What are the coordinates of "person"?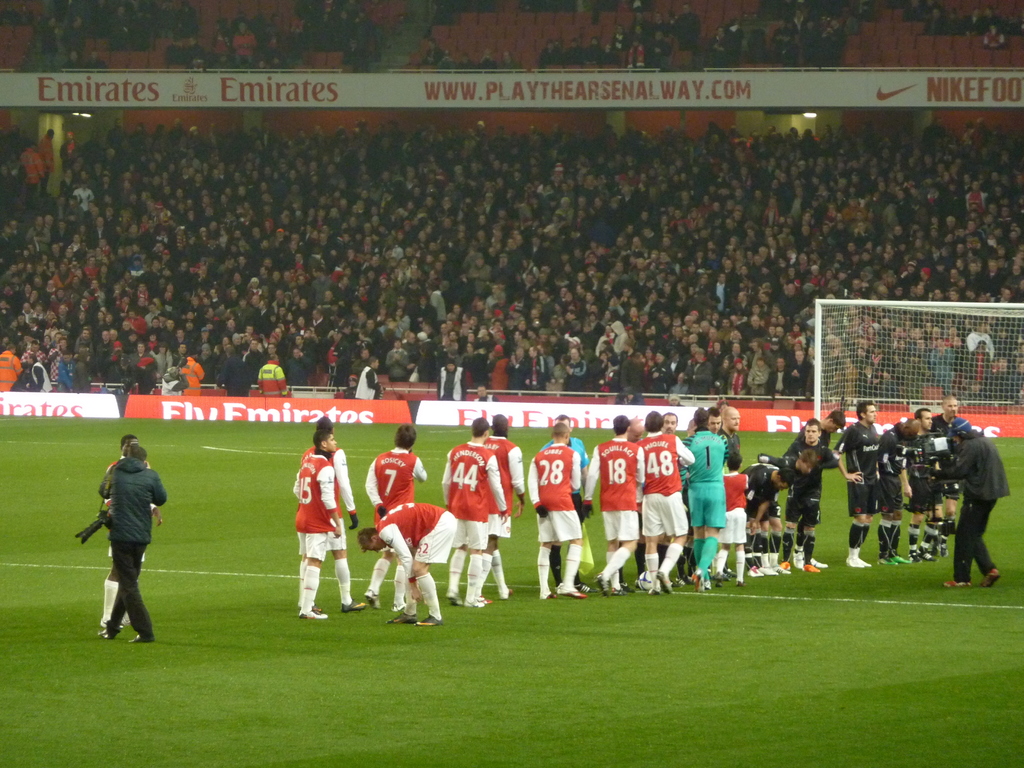
(833,399,886,565).
